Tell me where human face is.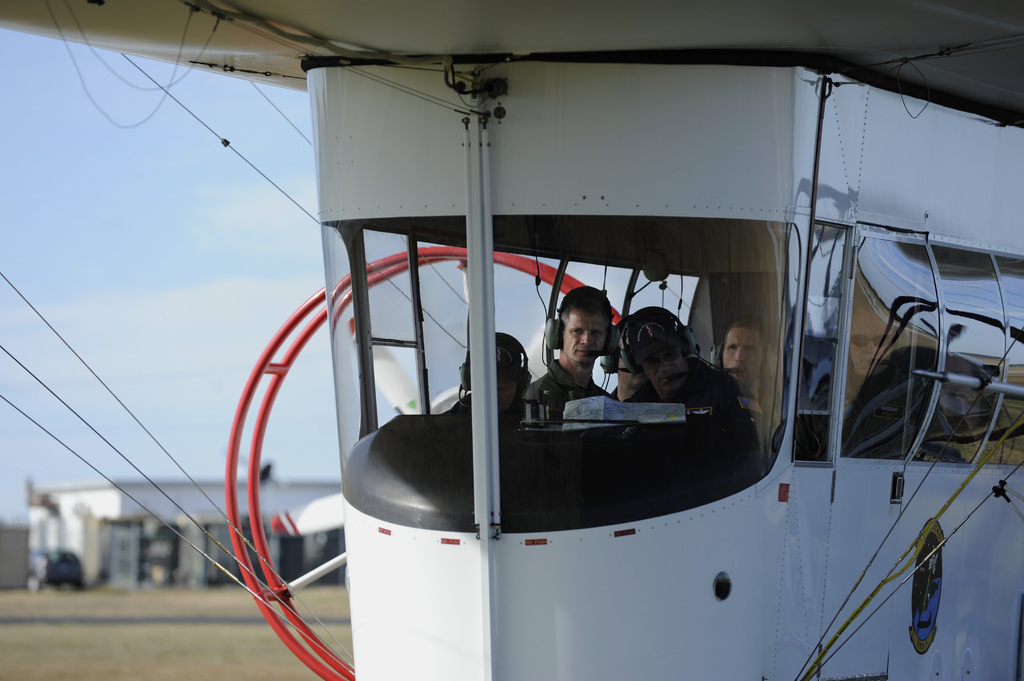
human face is at 847,313,896,378.
